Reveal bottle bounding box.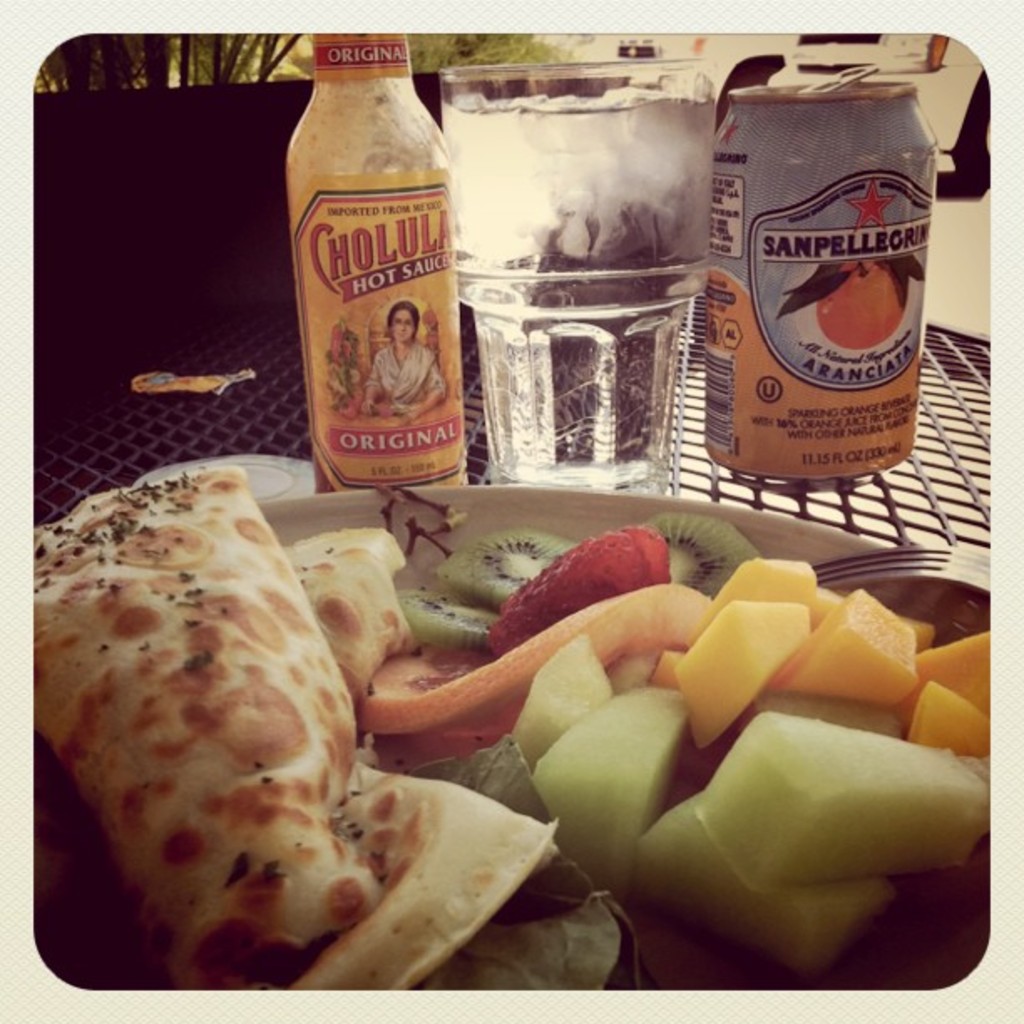
Revealed: locate(274, 22, 484, 492).
